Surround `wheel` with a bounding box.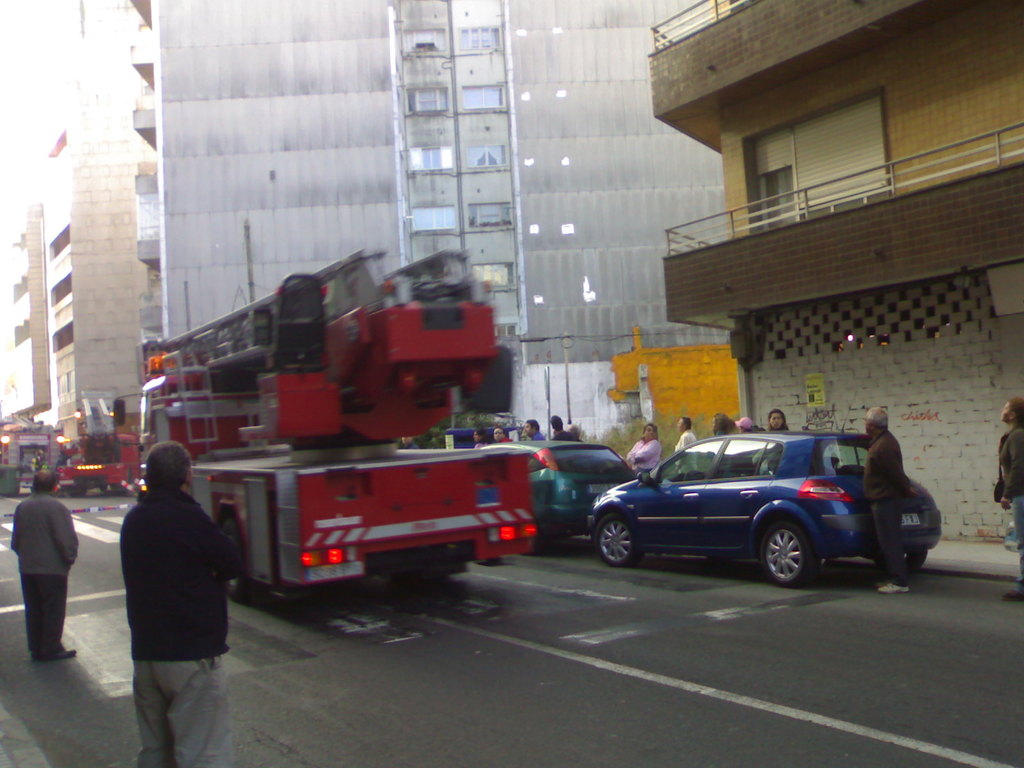
bbox=(761, 522, 816, 583).
